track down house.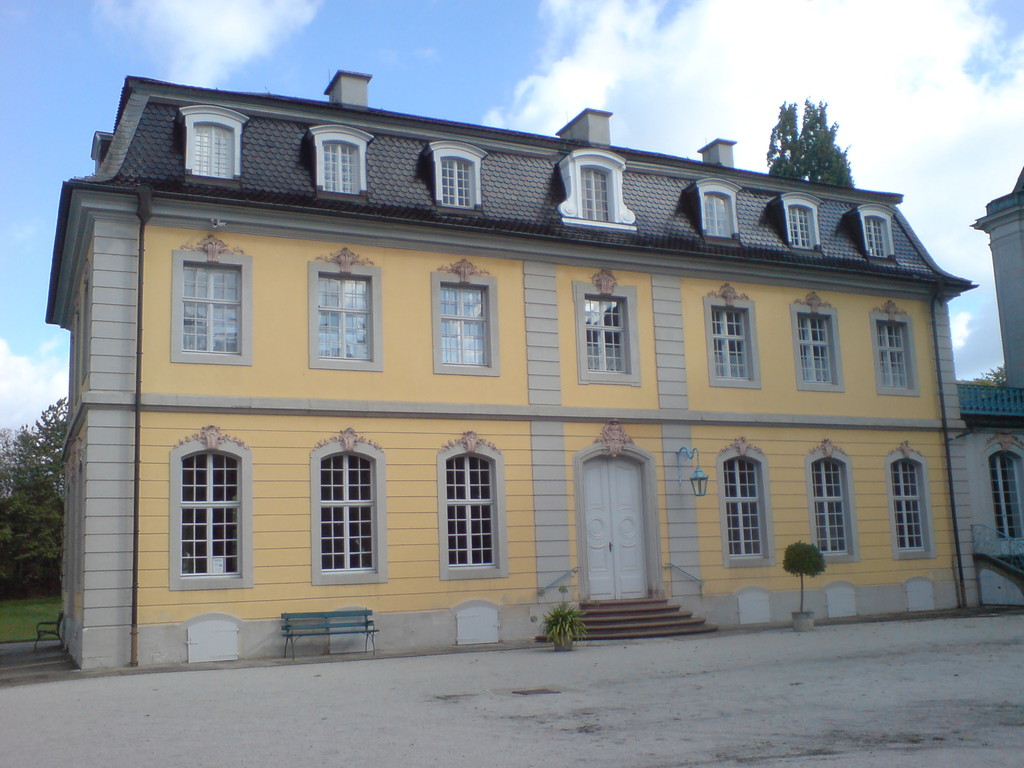
Tracked to {"x1": 956, "y1": 170, "x2": 1023, "y2": 607}.
